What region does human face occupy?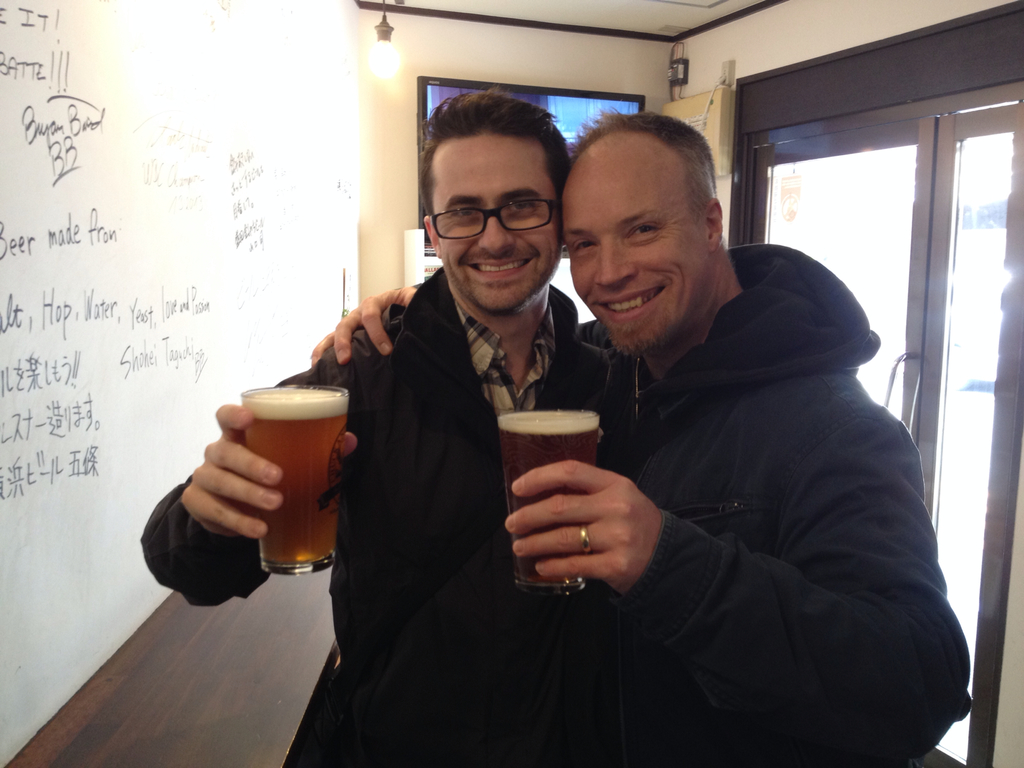
pyautogui.locateOnScreen(428, 145, 564, 308).
